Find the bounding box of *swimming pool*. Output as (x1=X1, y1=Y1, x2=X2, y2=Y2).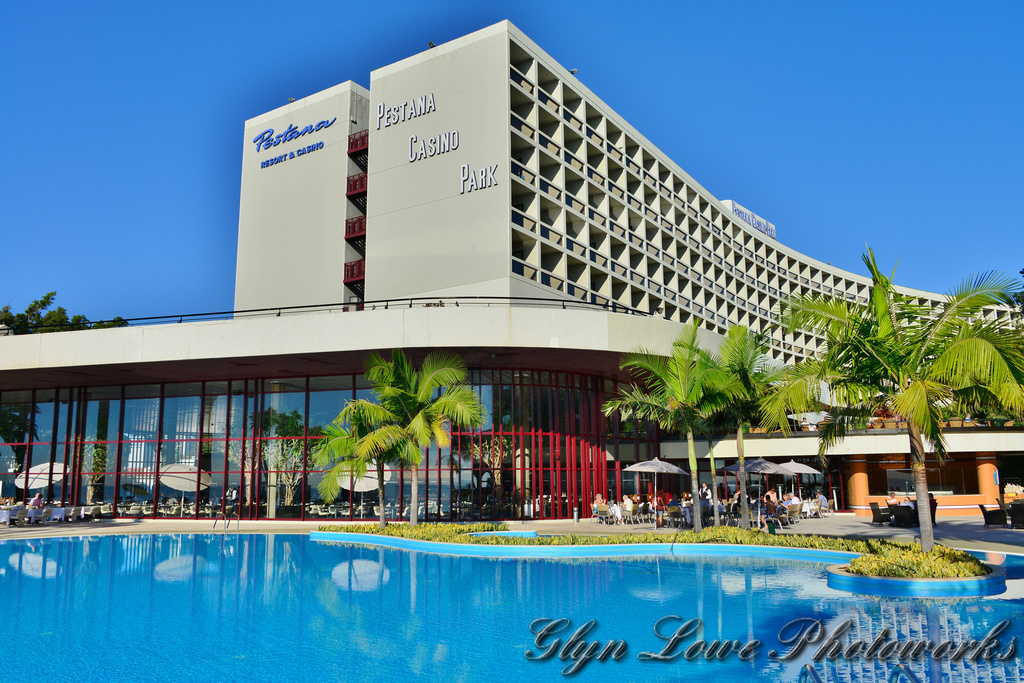
(x1=0, y1=529, x2=964, y2=676).
